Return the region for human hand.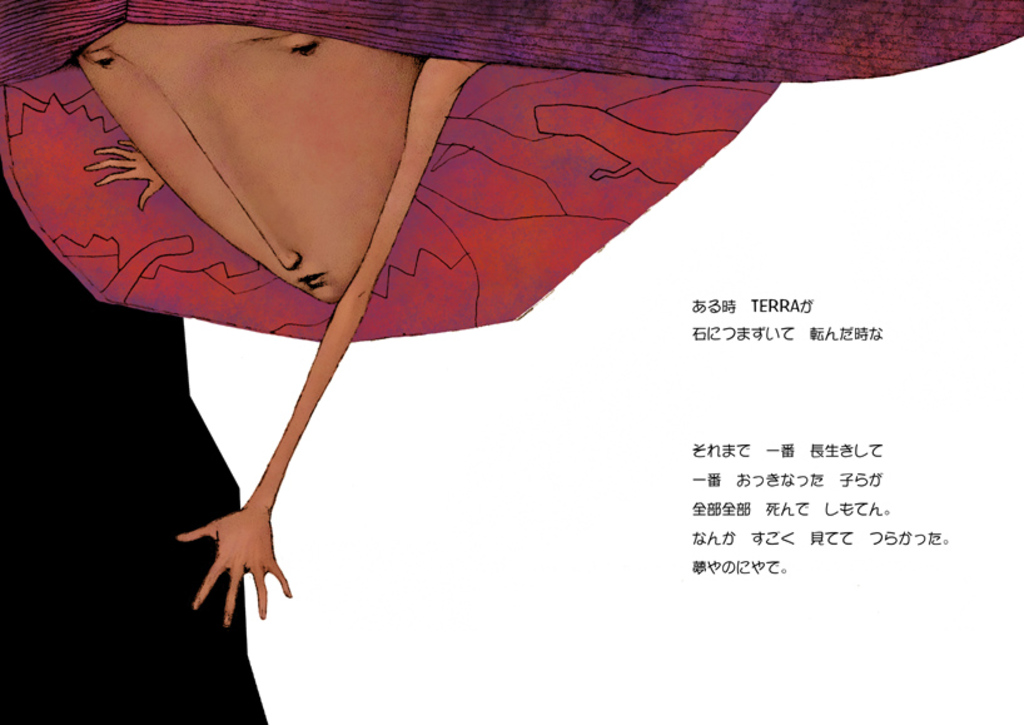
174 471 297 630.
